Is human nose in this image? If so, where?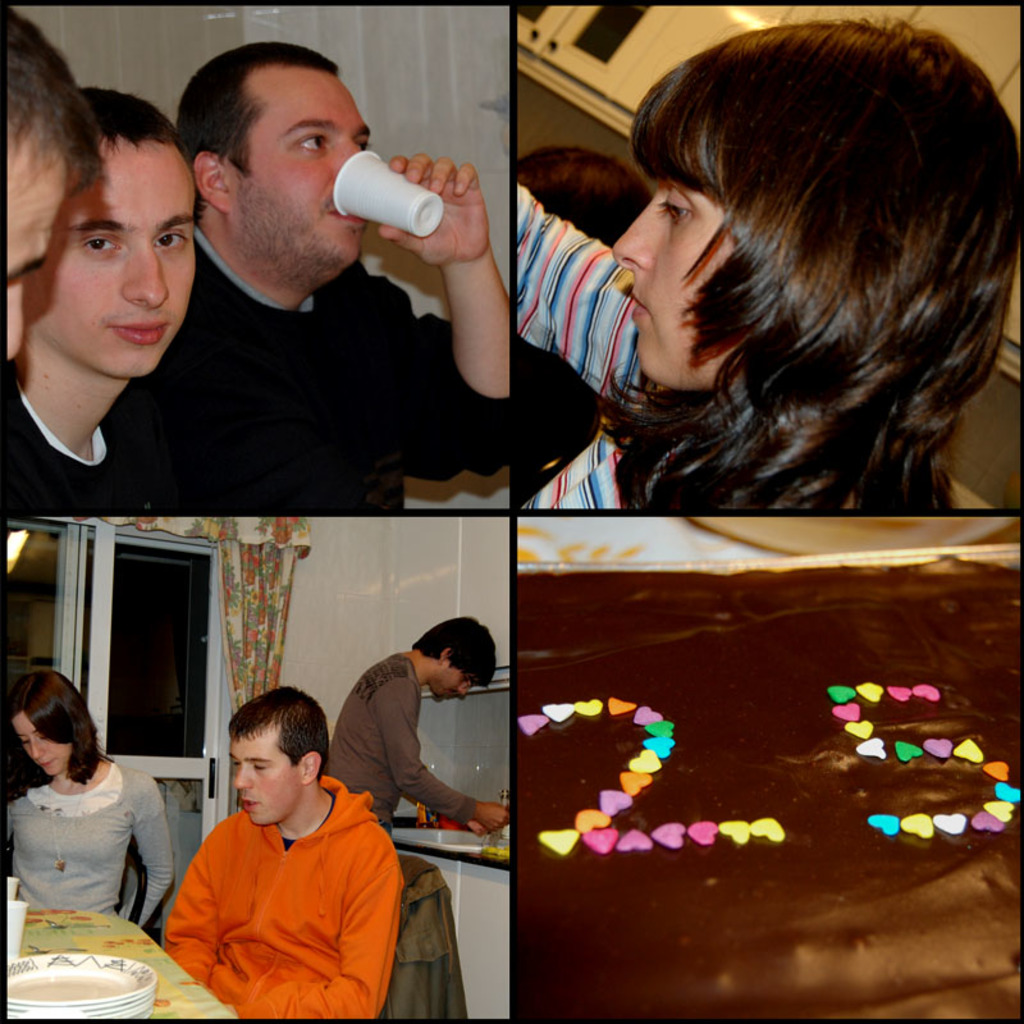
Yes, at box=[31, 740, 47, 764].
